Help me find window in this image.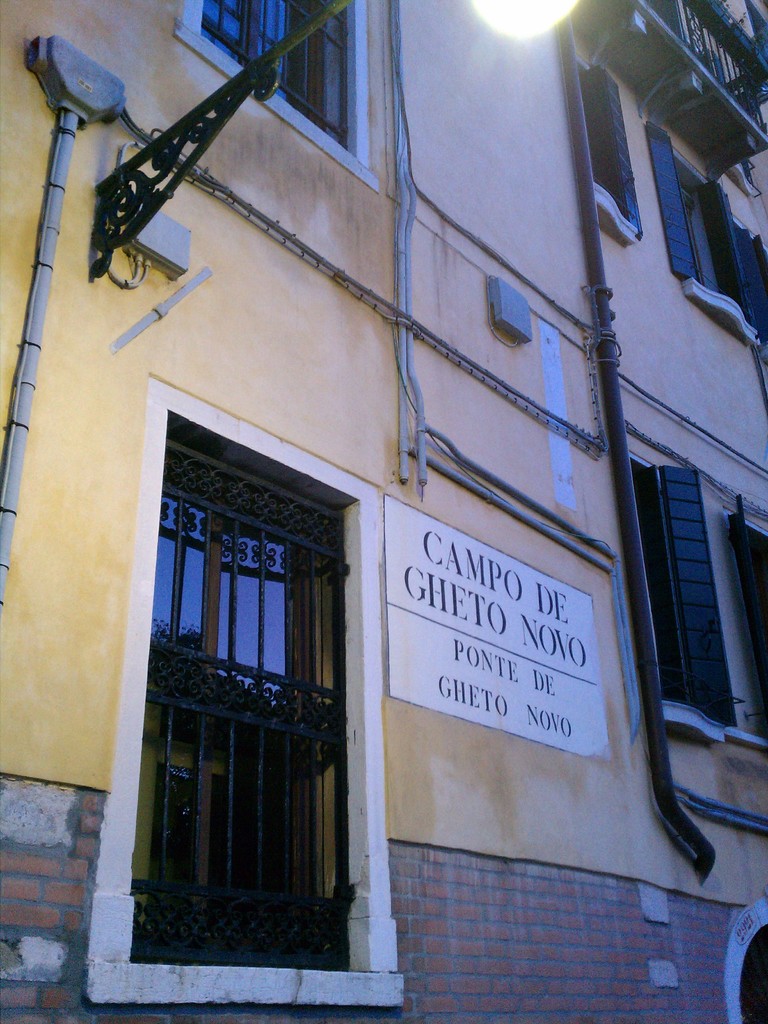
Found it: rect(96, 372, 407, 997).
